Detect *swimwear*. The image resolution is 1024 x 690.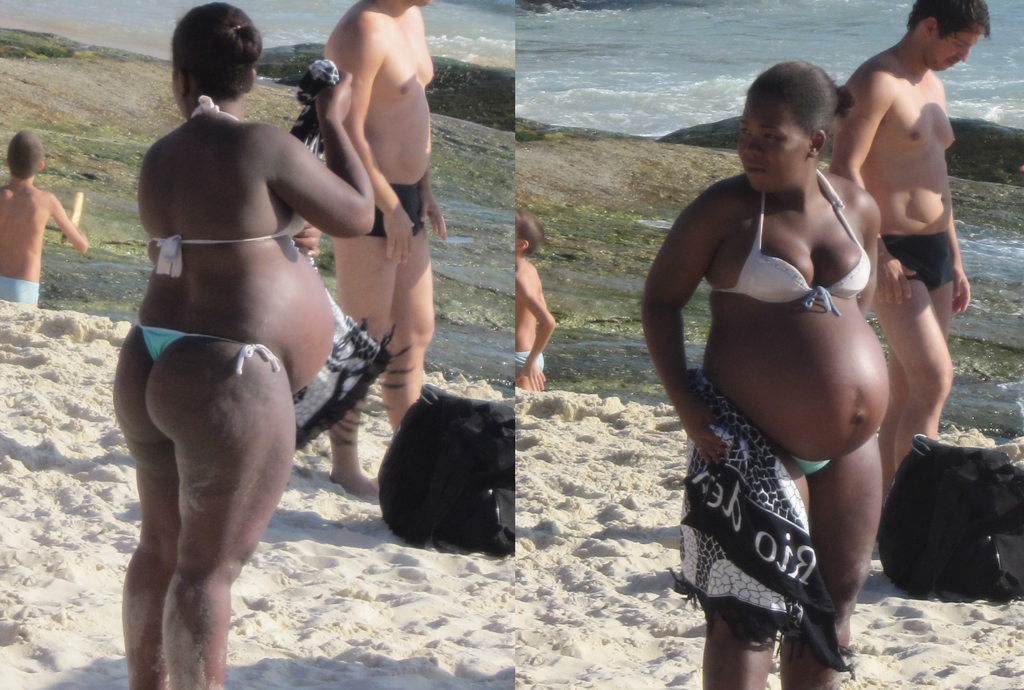
(792,457,833,471).
